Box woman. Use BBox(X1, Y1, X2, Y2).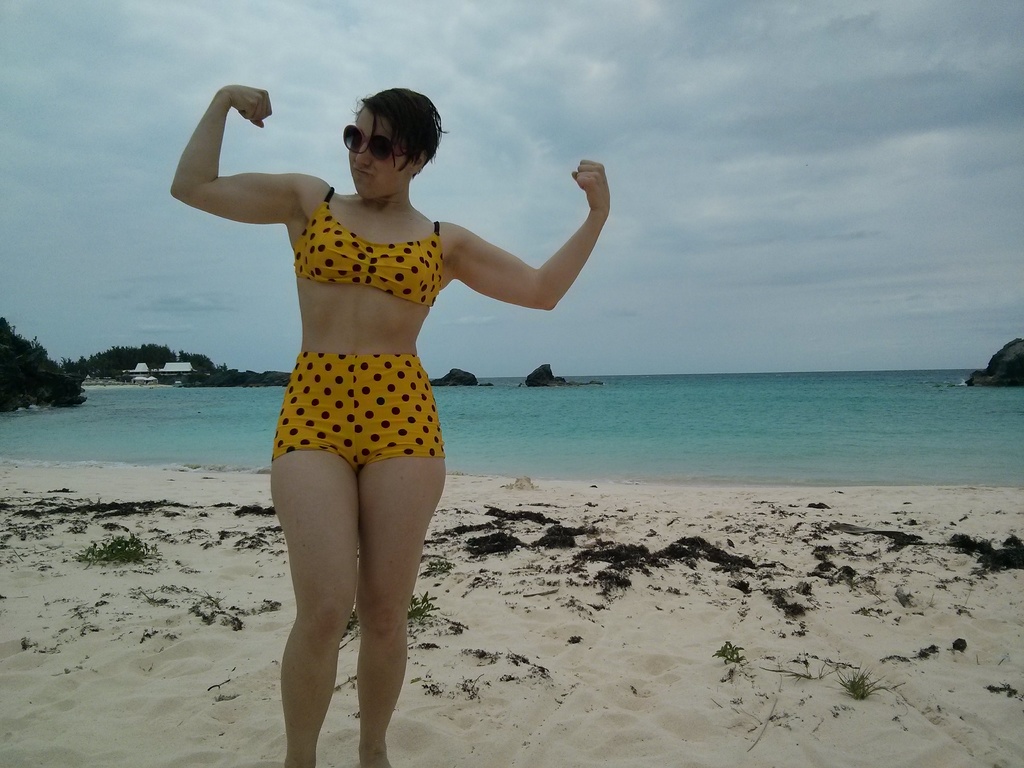
BBox(170, 81, 612, 767).
